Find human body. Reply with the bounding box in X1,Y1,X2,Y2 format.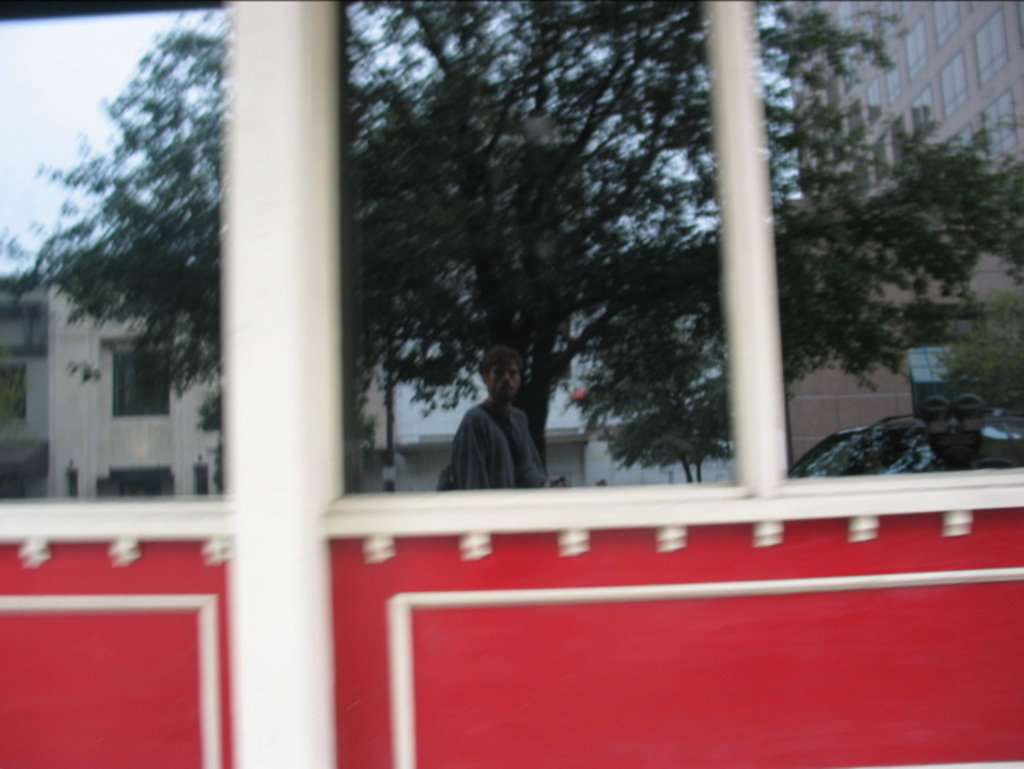
438,352,543,497.
